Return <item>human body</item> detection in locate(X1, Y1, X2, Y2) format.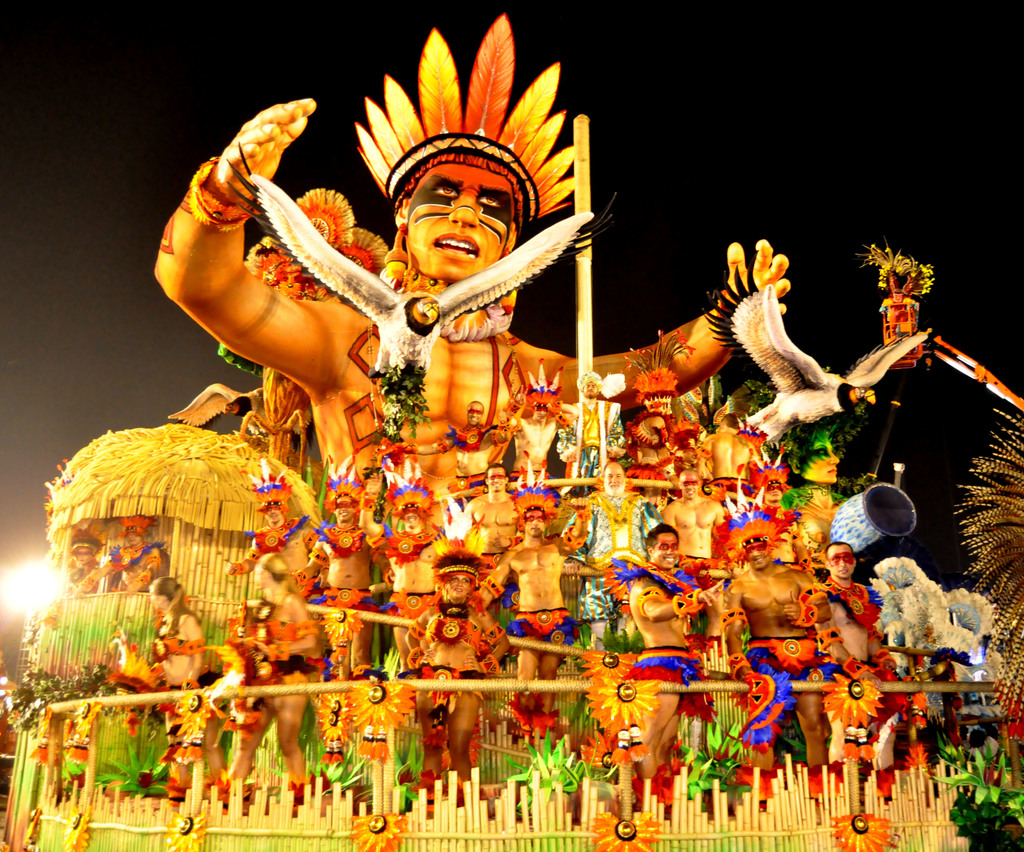
locate(305, 480, 384, 674).
